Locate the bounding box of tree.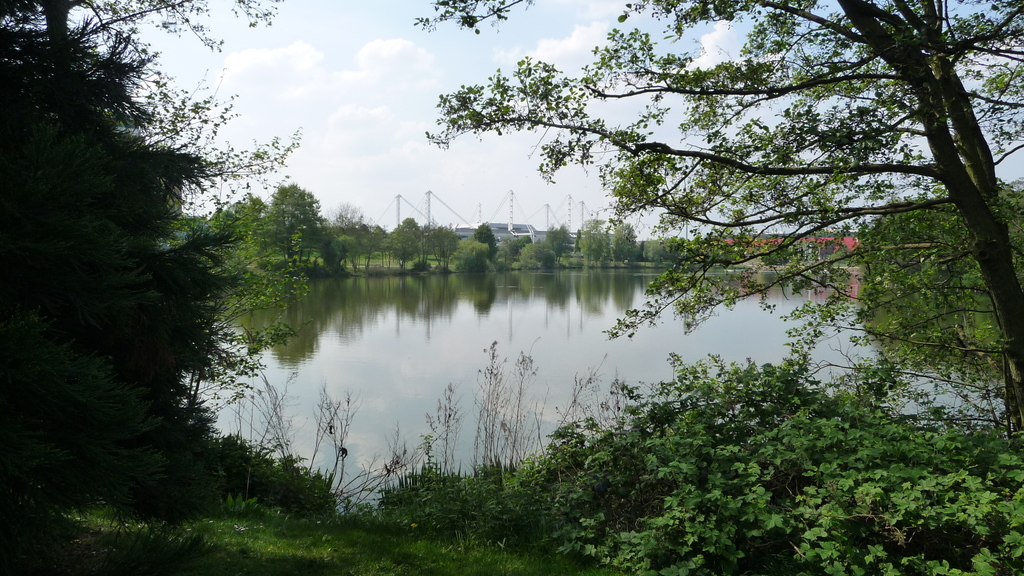
Bounding box: <region>545, 221, 572, 255</region>.
